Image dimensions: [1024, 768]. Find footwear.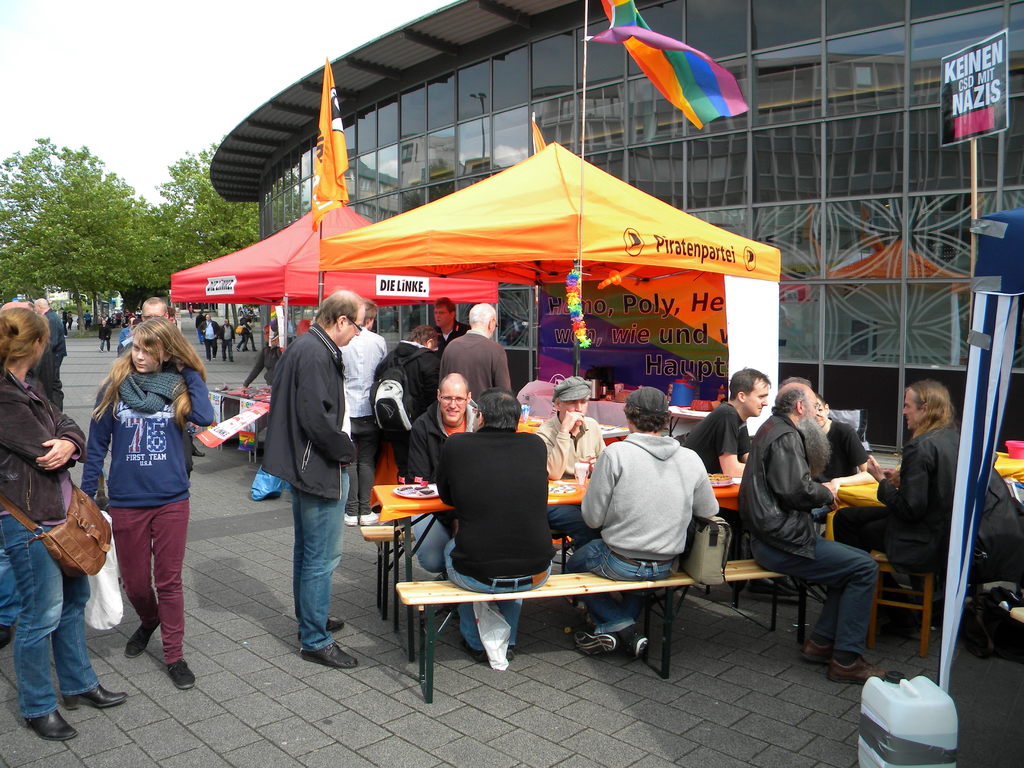
box(127, 623, 159, 660).
